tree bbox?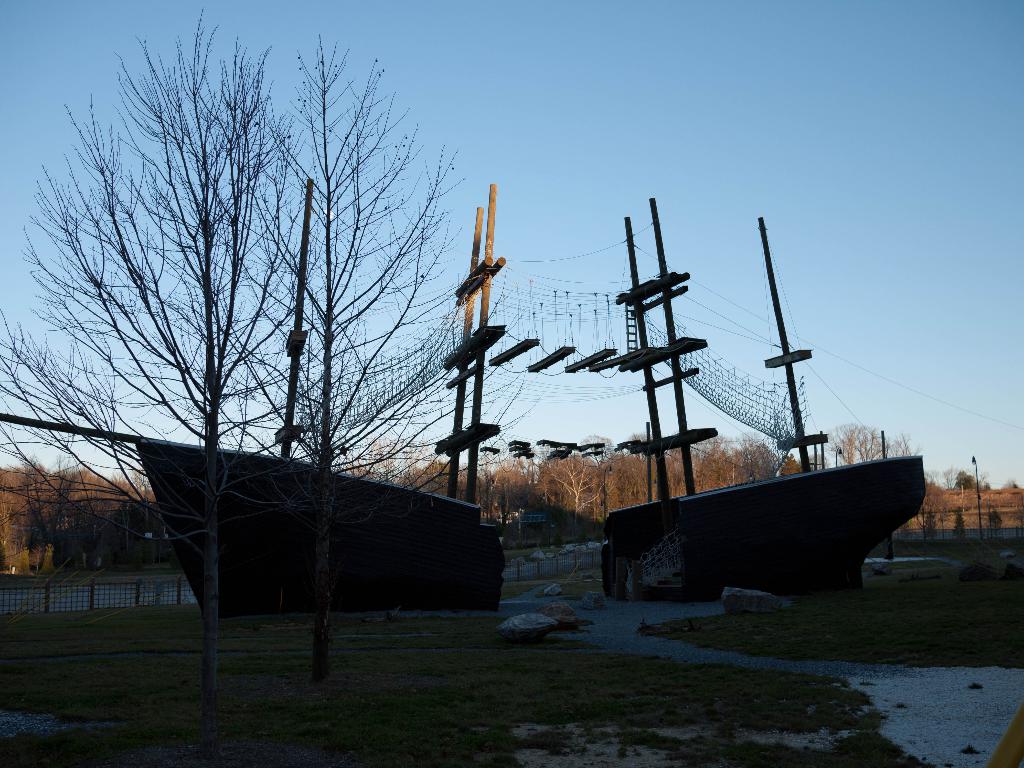
l=984, t=501, r=1009, b=538
